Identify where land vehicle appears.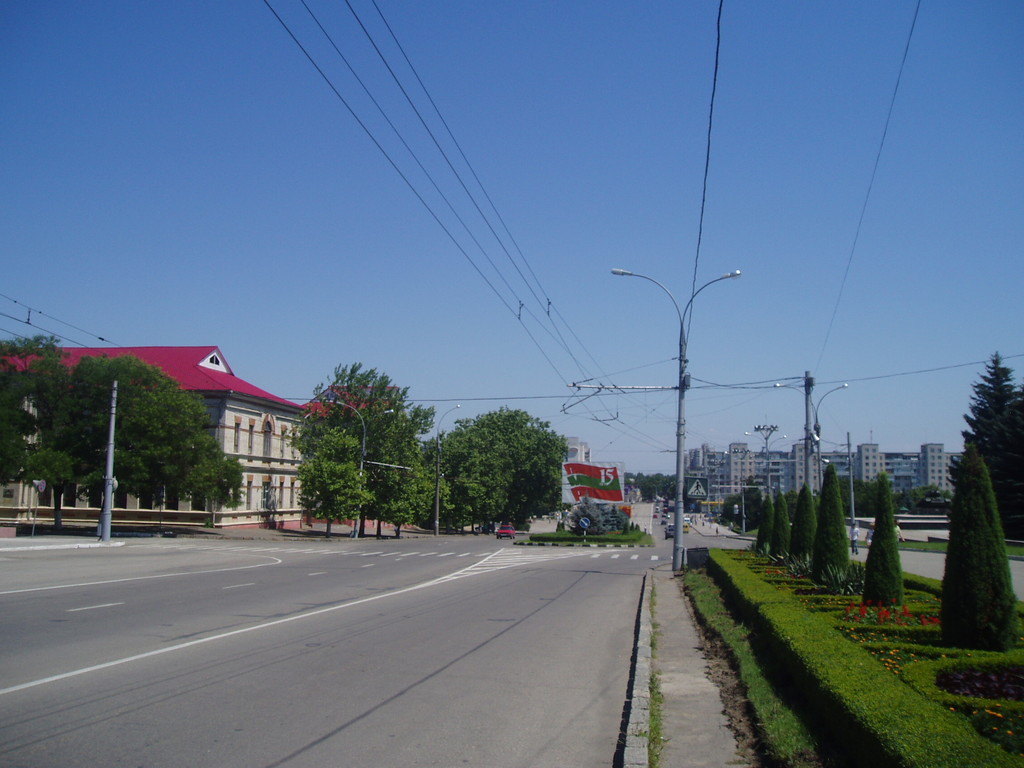
Appears at 496:522:518:541.
